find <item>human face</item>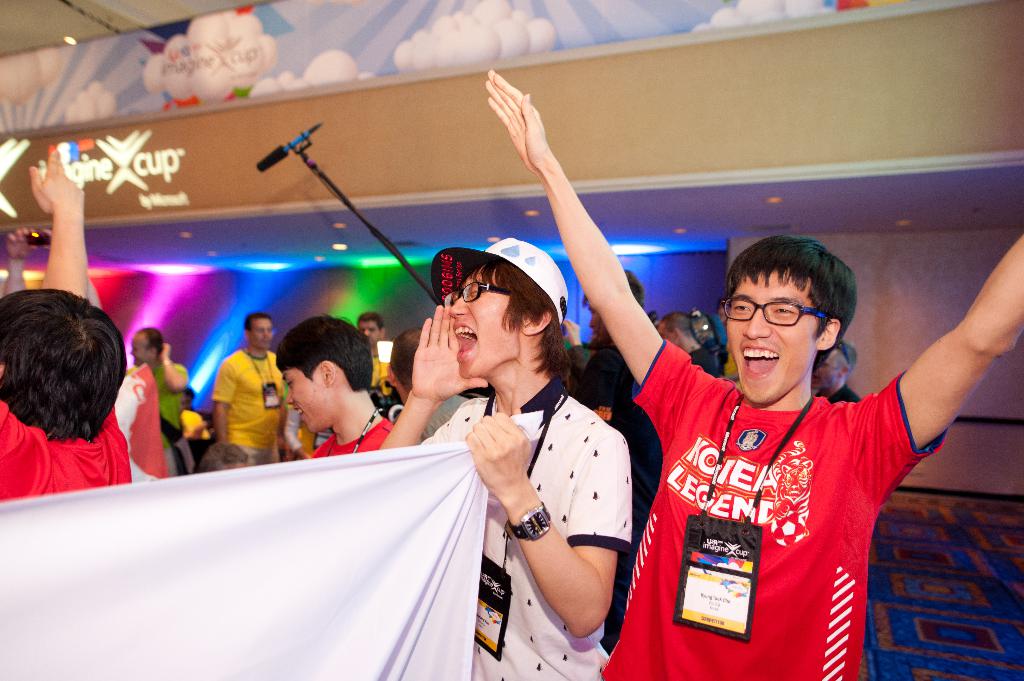
(813, 351, 840, 393)
